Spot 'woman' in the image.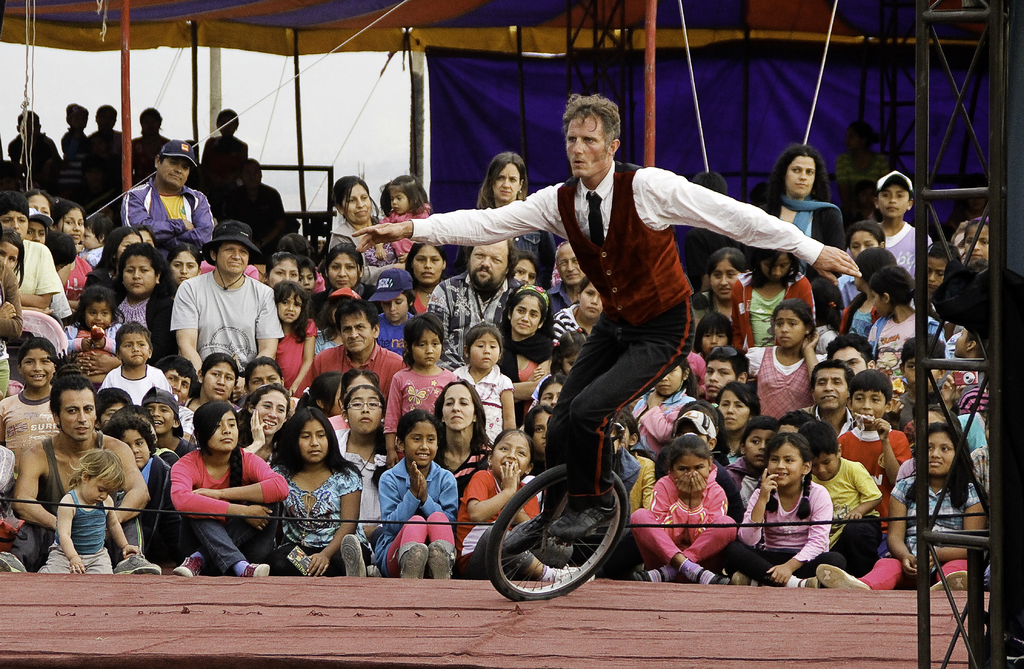
'woman' found at [333, 178, 400, 267].
